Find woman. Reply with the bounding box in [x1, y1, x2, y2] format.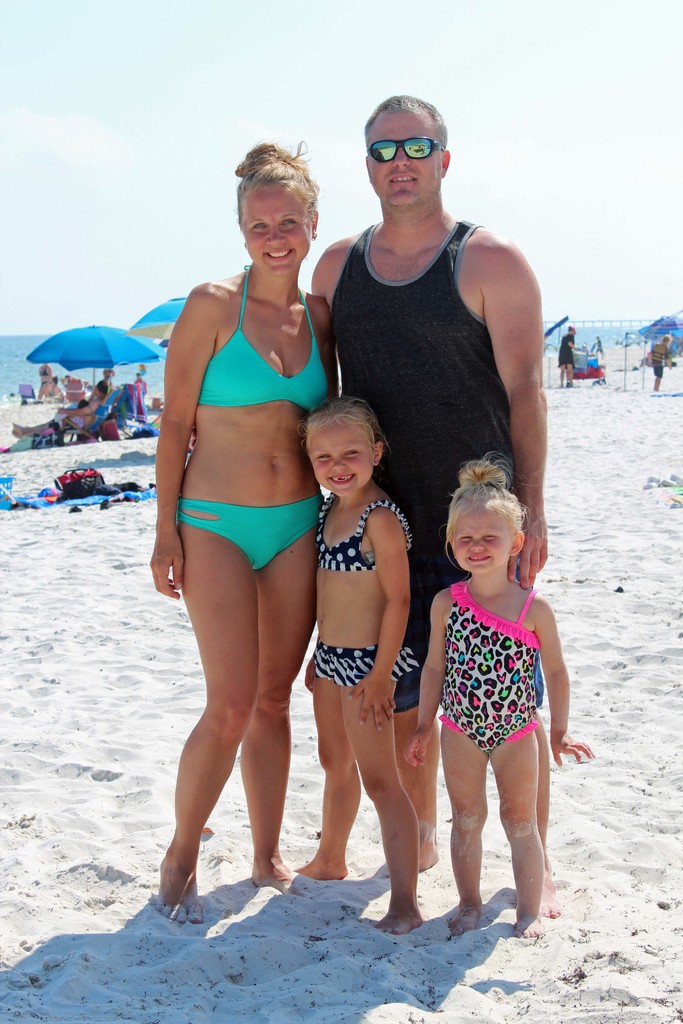
[36, 360, 50, 400].
